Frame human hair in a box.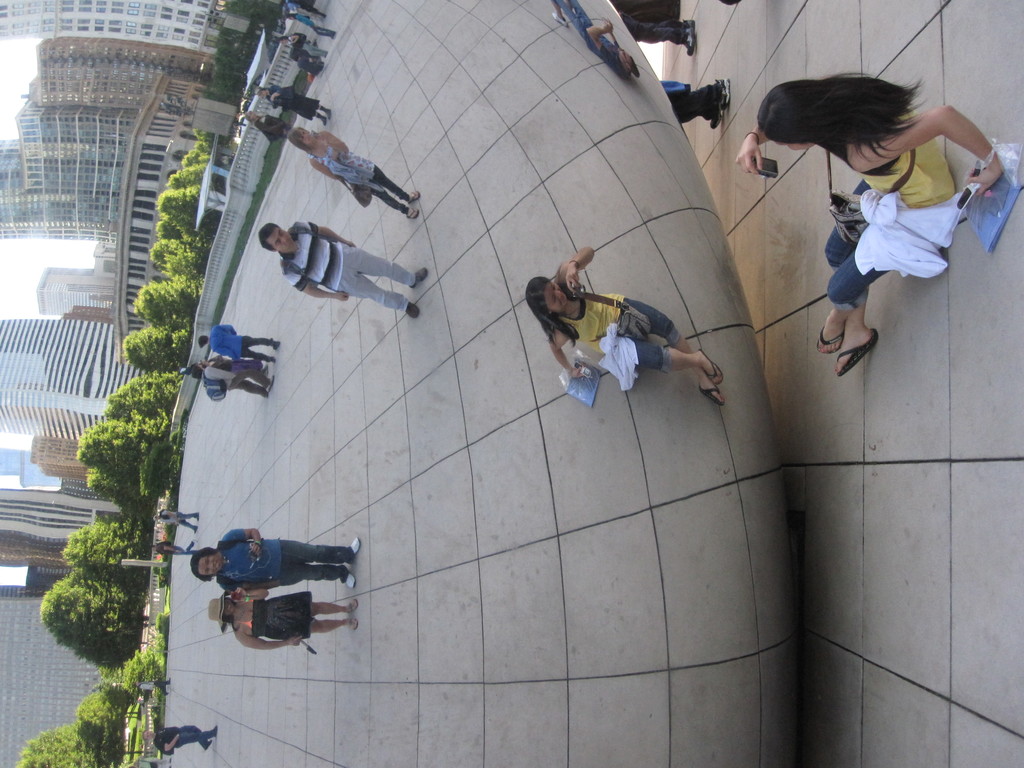
(289,122,311,152).
